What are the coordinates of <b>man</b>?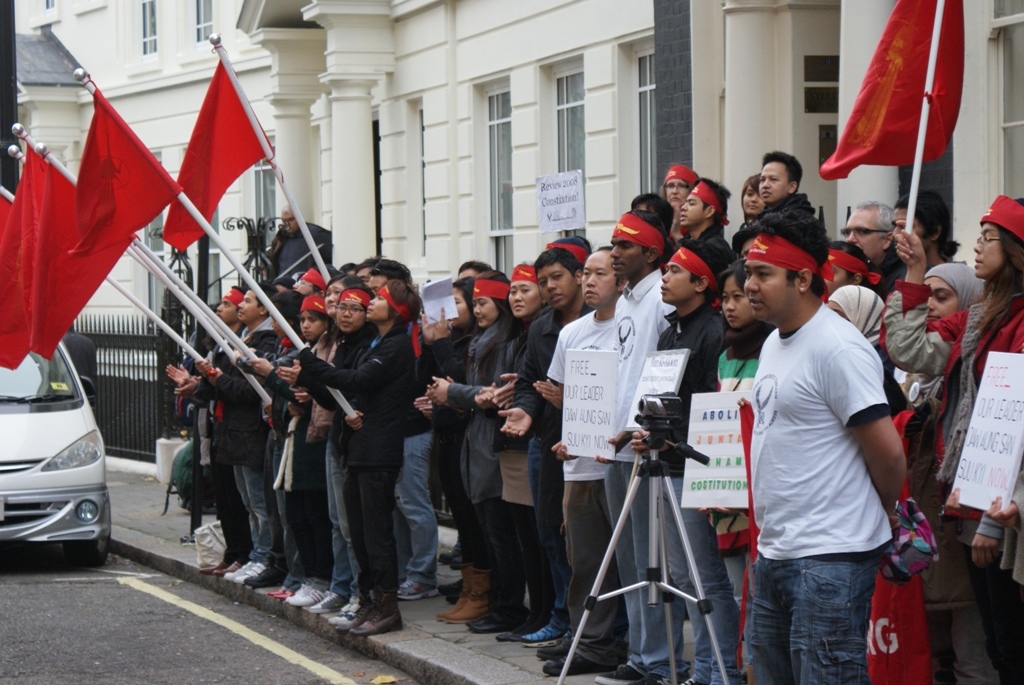
select_region(518, 267, 642, 675).
